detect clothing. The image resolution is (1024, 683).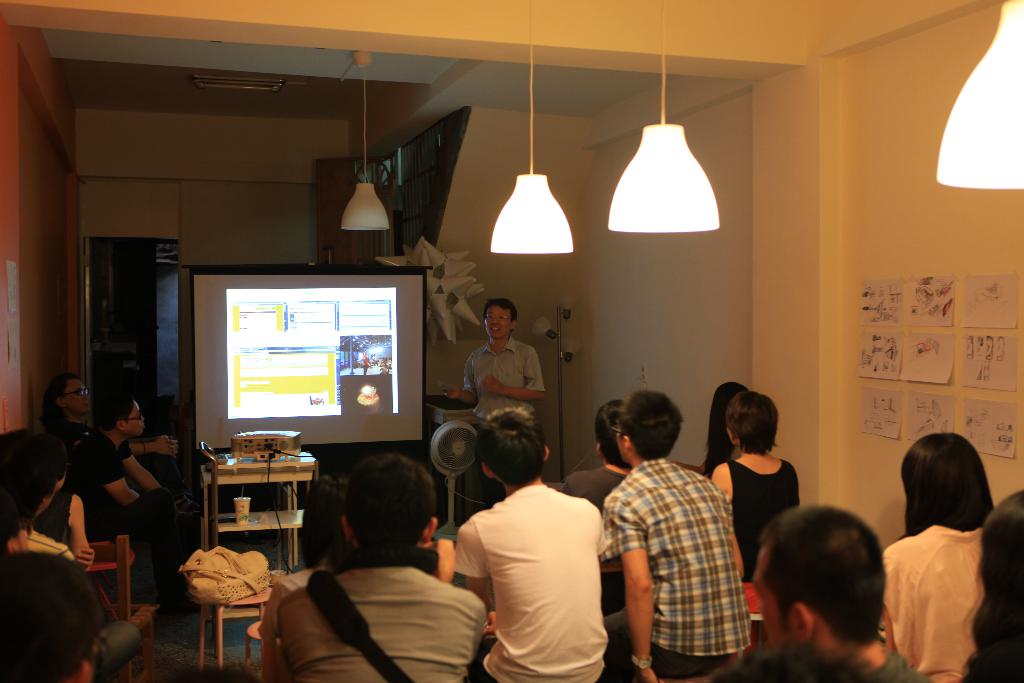
(left=568, top=461, right=626, bottom=512).
